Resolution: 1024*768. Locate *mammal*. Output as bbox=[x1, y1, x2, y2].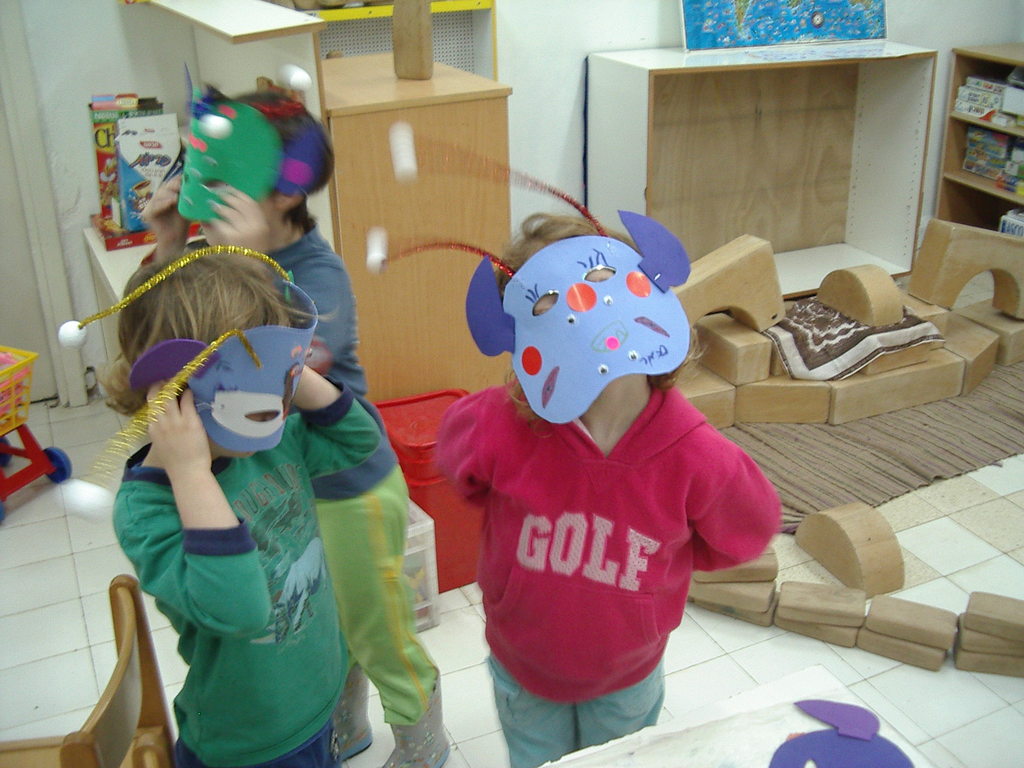
bbox=[435, 213, 787, 767].
